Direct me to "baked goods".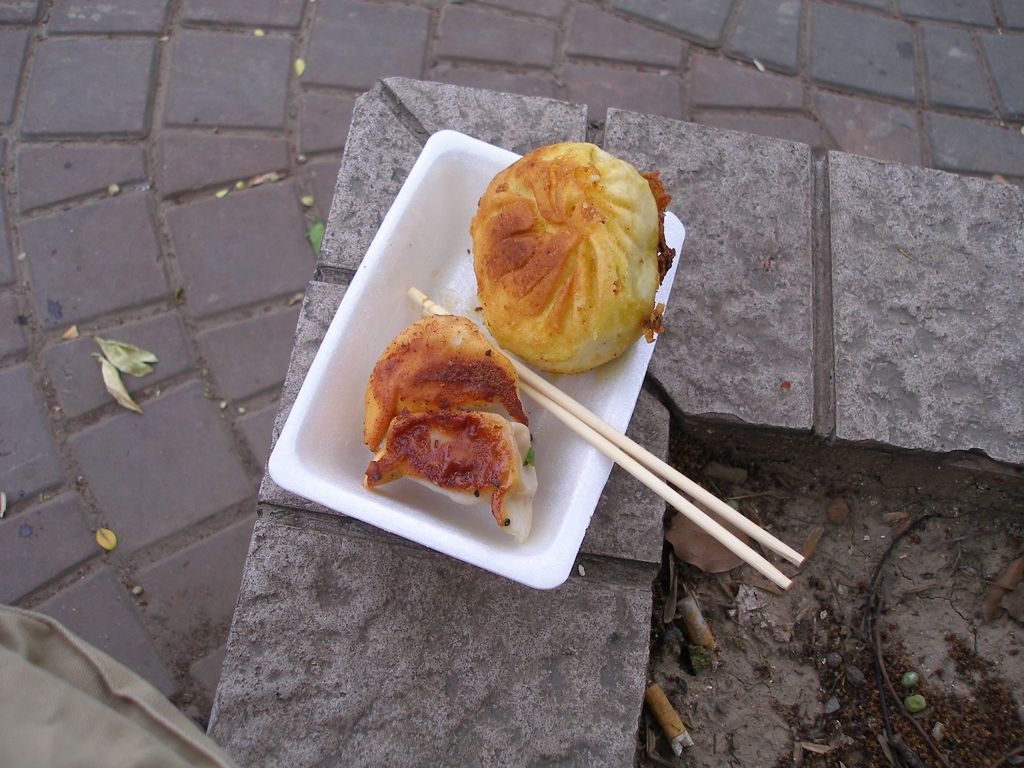
Direction: {"x1": 366, "y1": 308, "x2": 531, "y2": 446}.
